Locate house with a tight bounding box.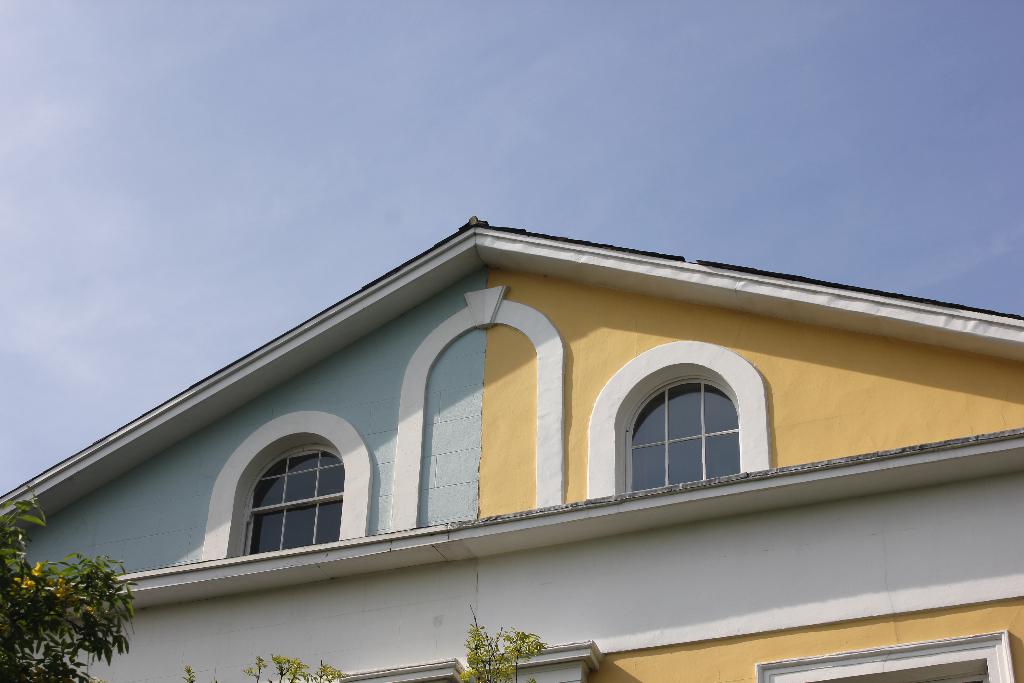
(35,176,1011,666).
